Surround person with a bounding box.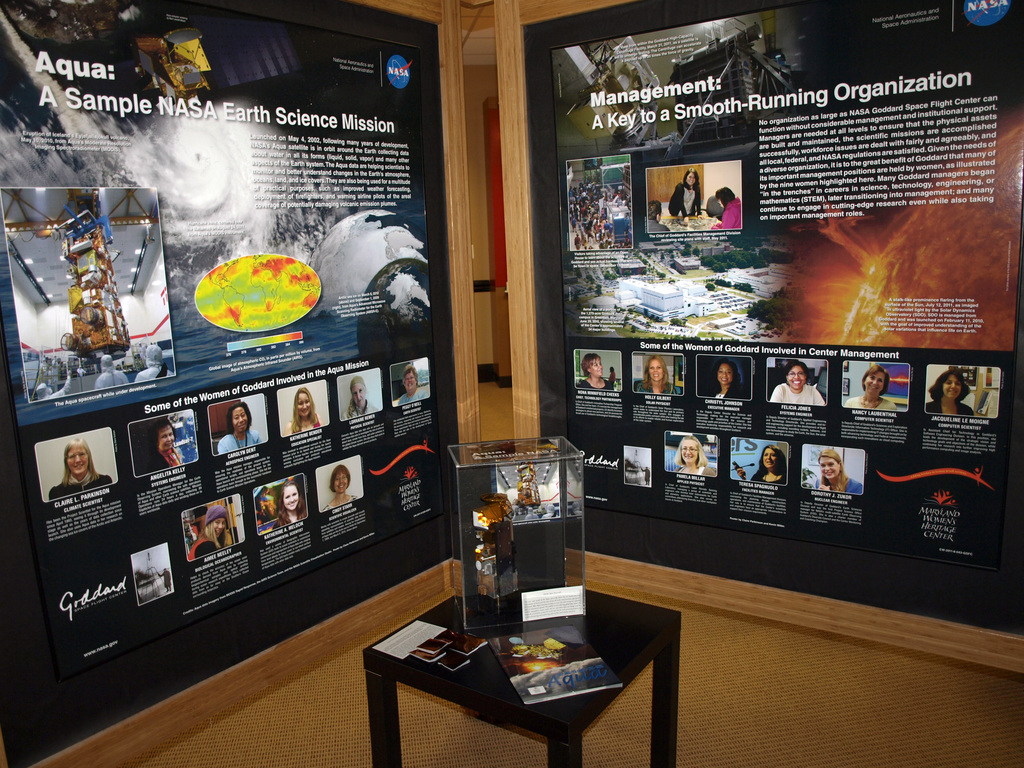
locate(672, 166, 701, 216).
